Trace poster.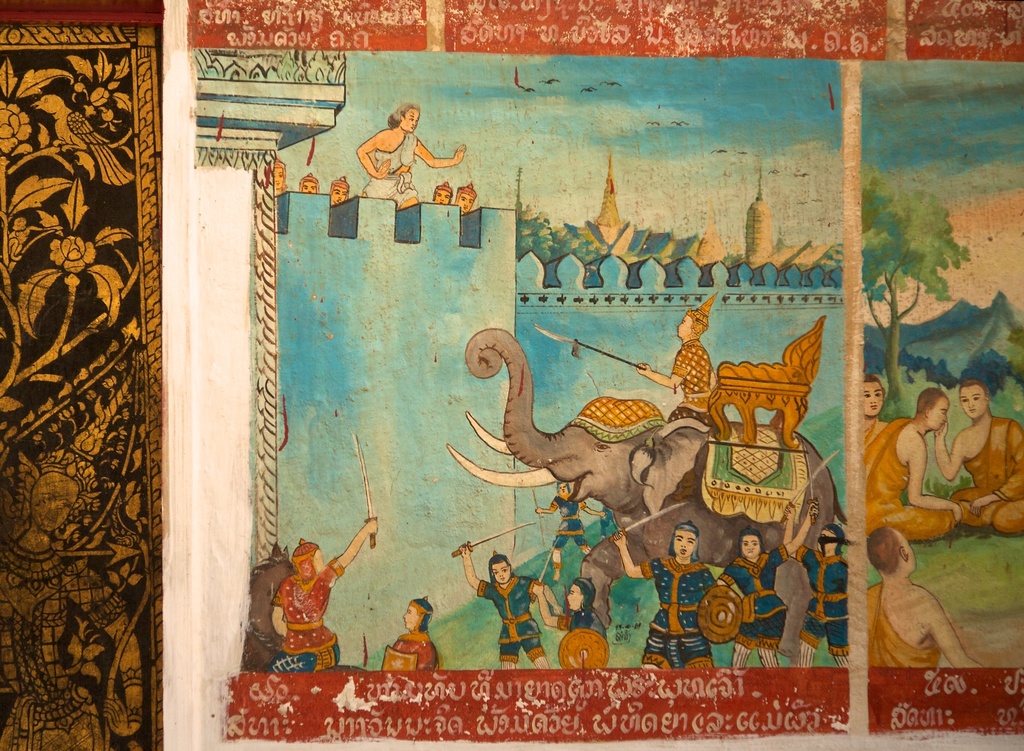
Traced to <region>850, 54, 1023, 738</region>.
